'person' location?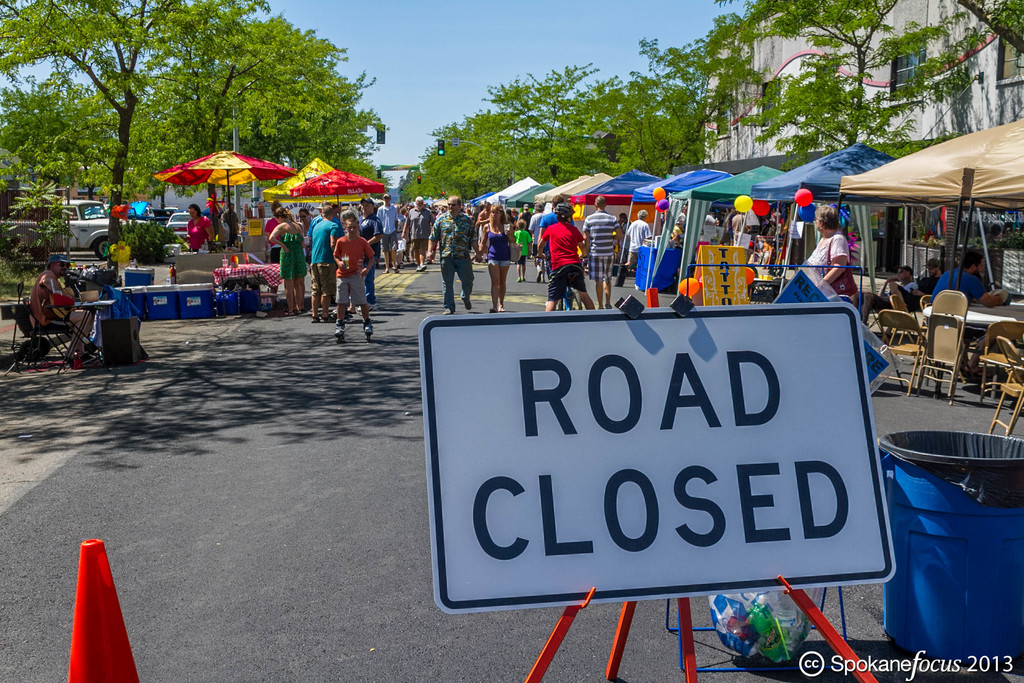
box(477, 205, 505, 309)
